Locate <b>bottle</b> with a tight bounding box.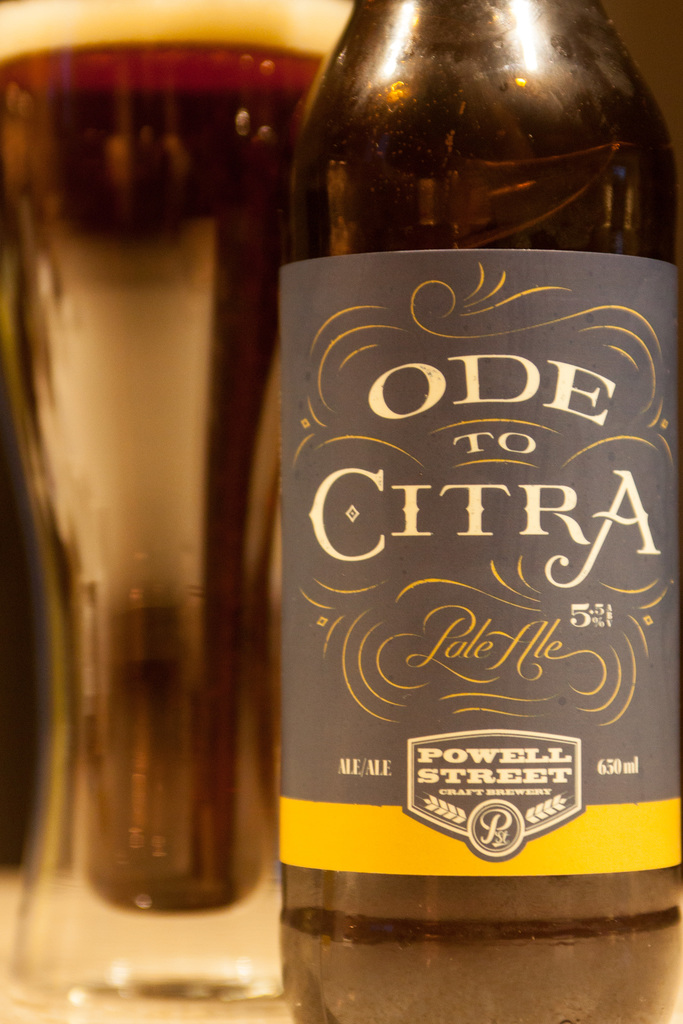
(280,0,682,1023).
